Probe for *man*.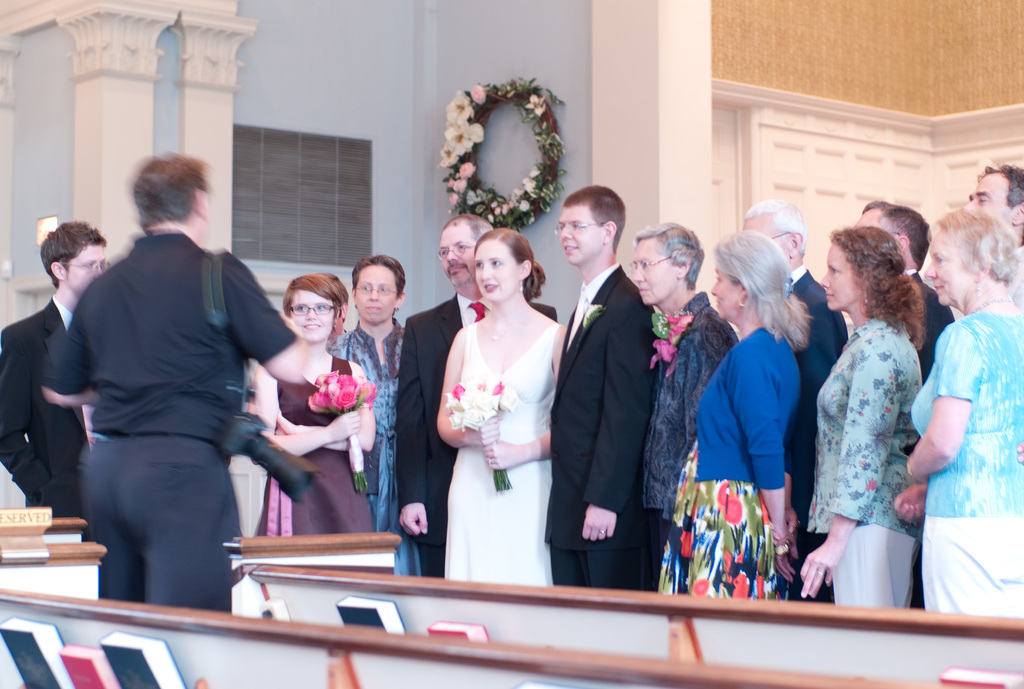
Probe result: bbox(850, 197, 952, 610).
